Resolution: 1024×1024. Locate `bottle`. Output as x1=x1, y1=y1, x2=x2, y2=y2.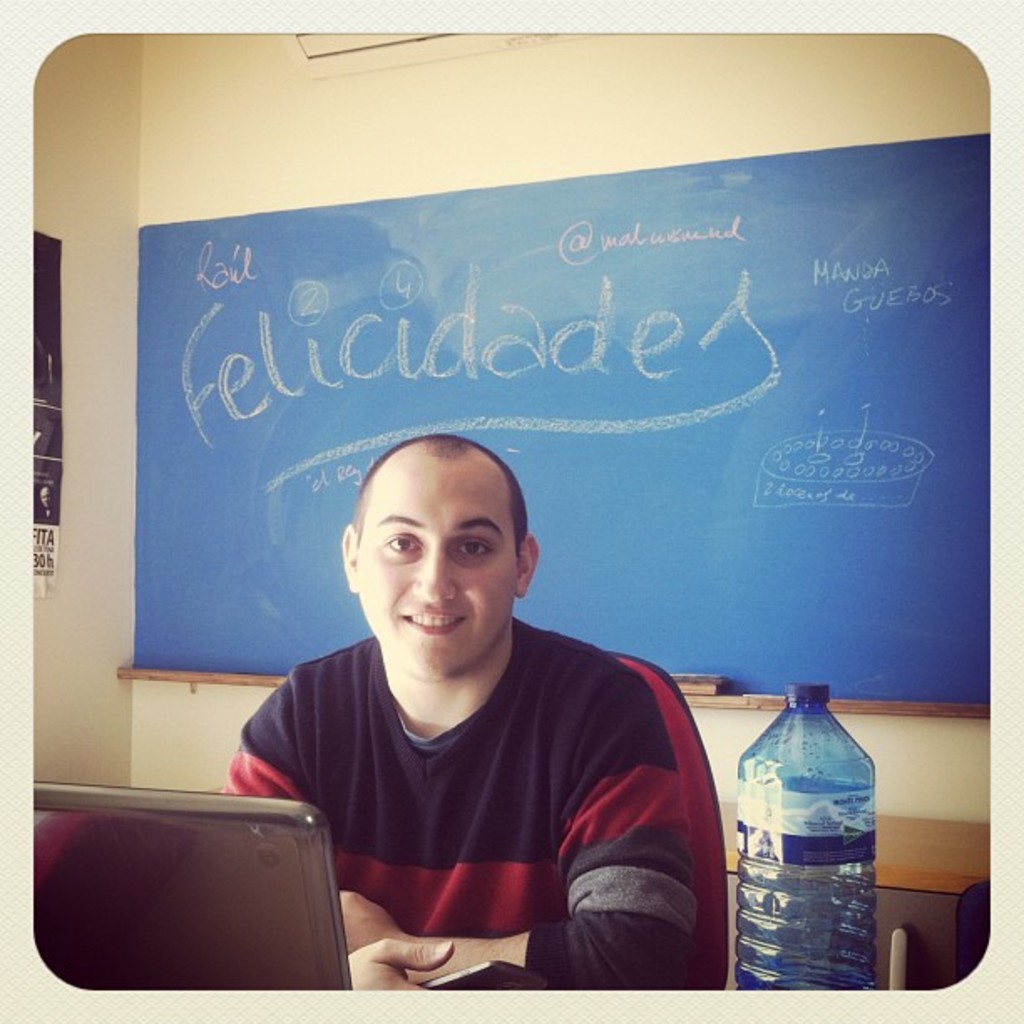
x1=724, y1=679, x2=882, y2=991.
